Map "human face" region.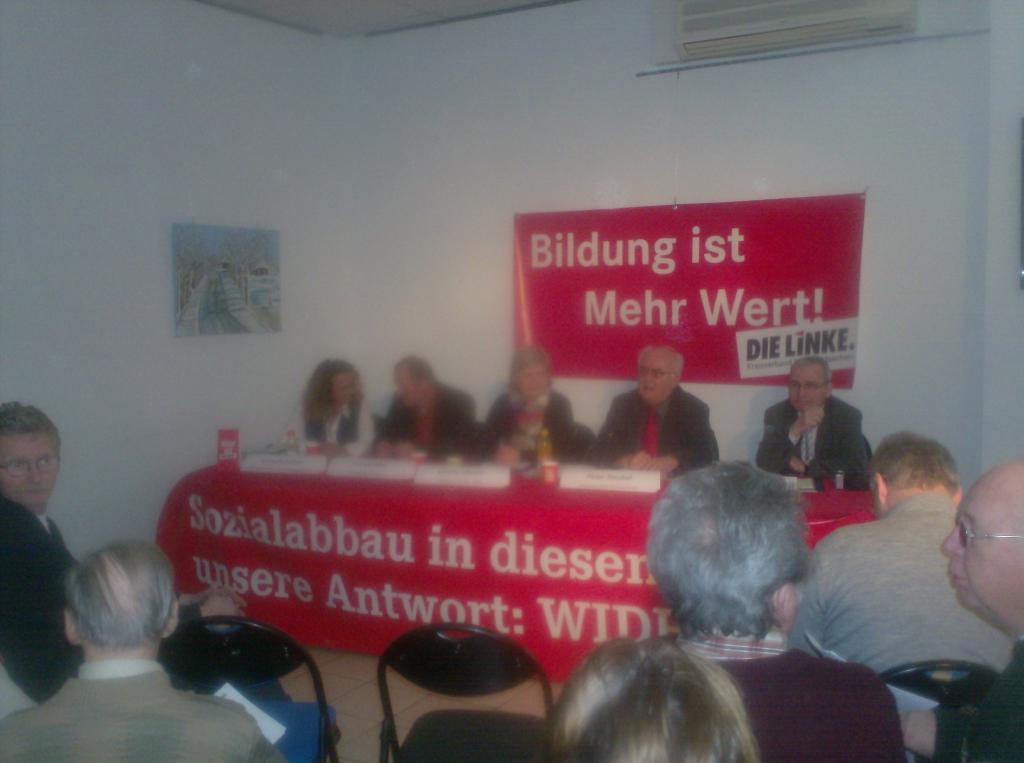
Mapped to (517, 364, 552, 399).
